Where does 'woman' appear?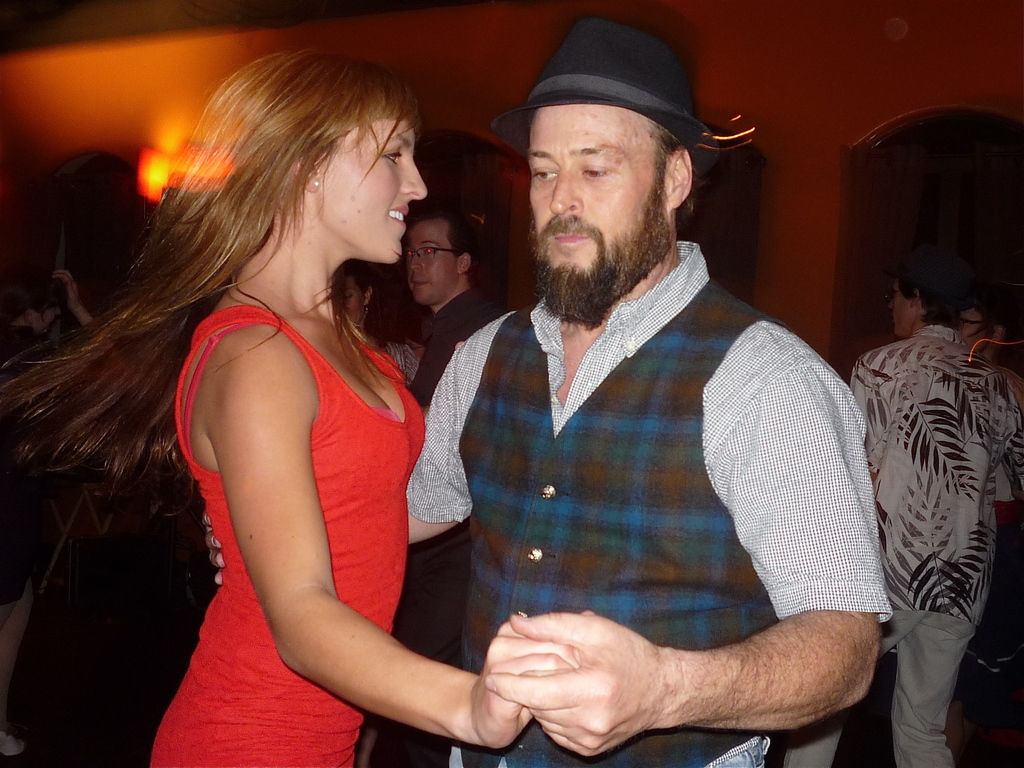
Appears at l=0, t=275, r=116, b=761.
